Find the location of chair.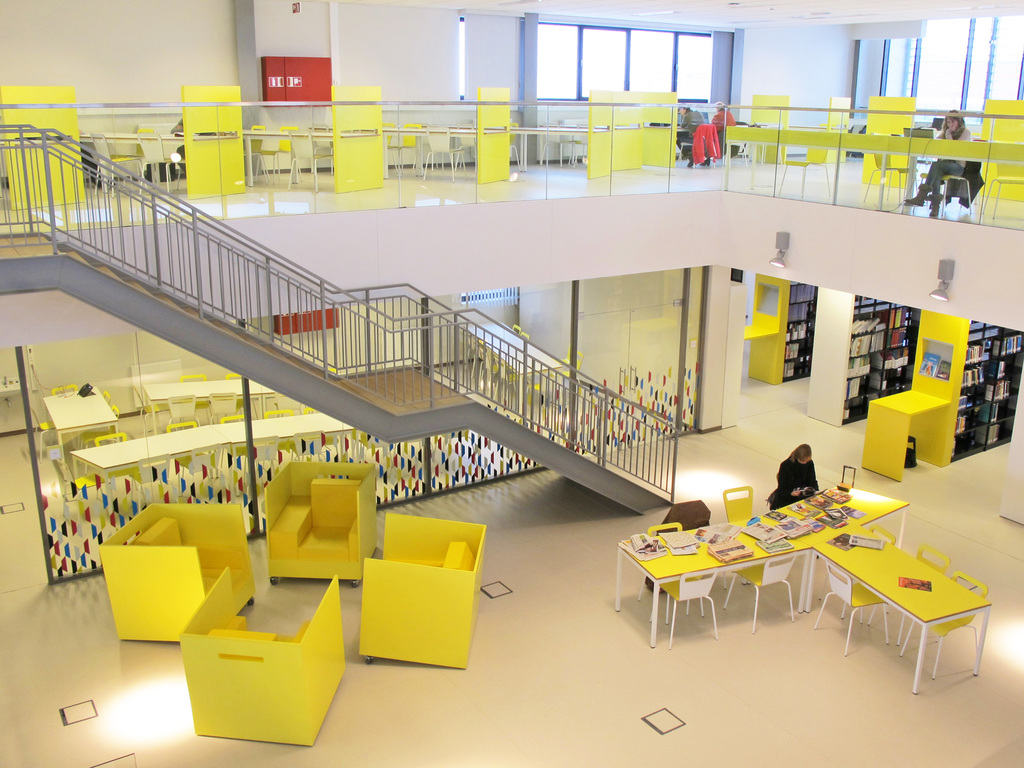
Location: <bbox>31, 397, 60, 463</bbox>.
